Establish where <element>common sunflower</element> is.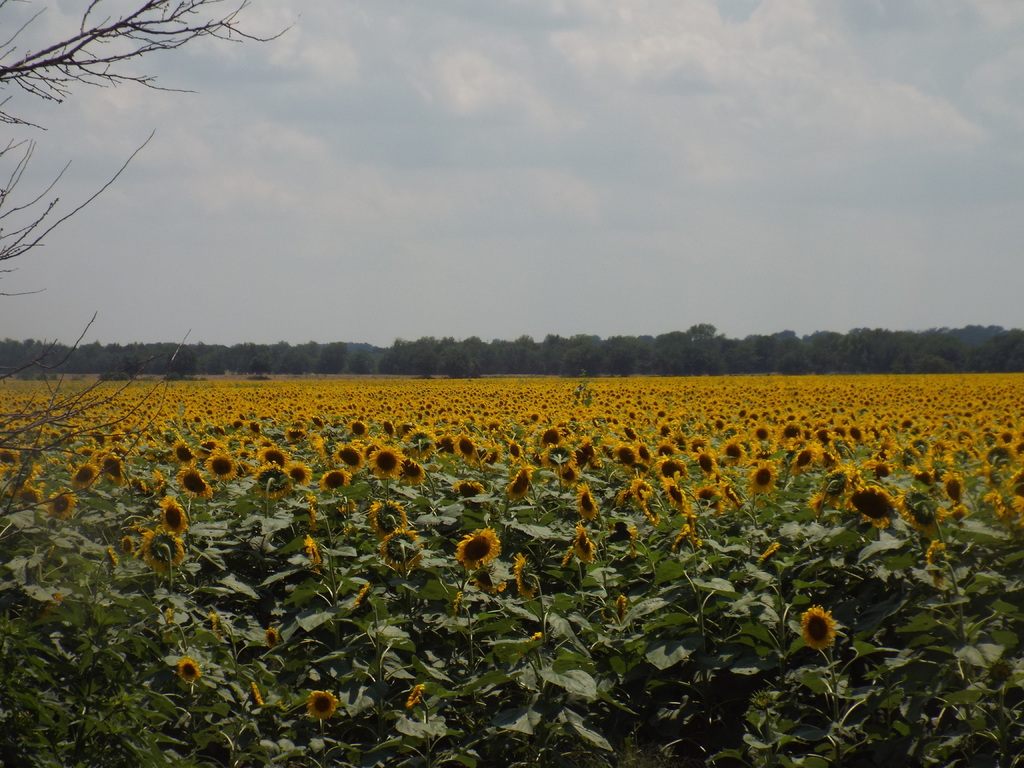
Established at locate(456, 525, 501, 572).
